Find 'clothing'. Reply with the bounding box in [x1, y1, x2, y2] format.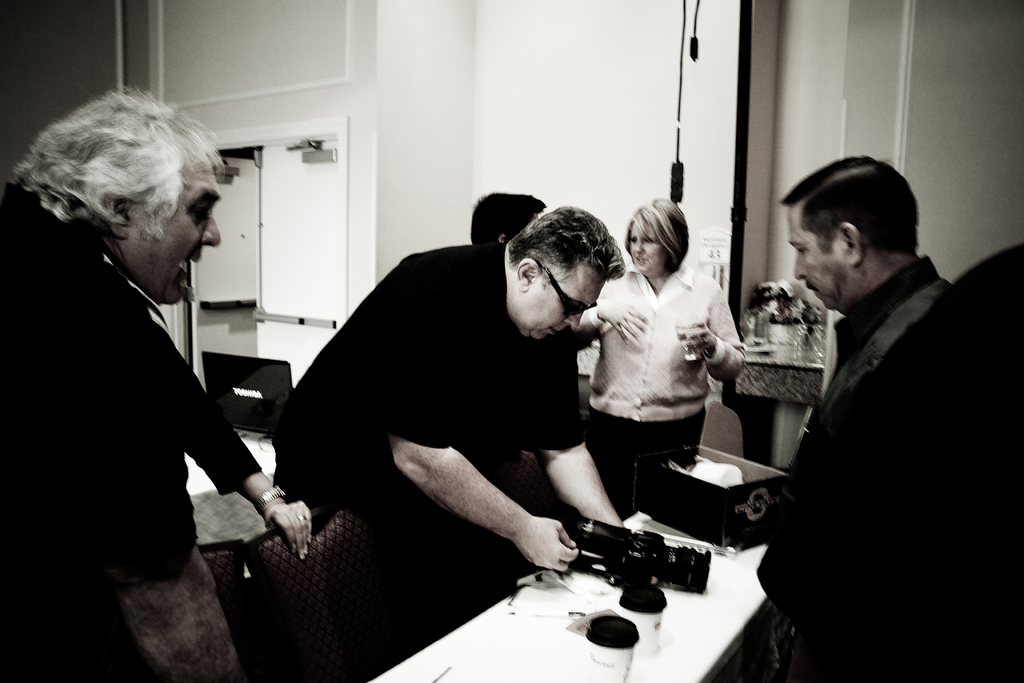
[591, 260, 746, 518].
